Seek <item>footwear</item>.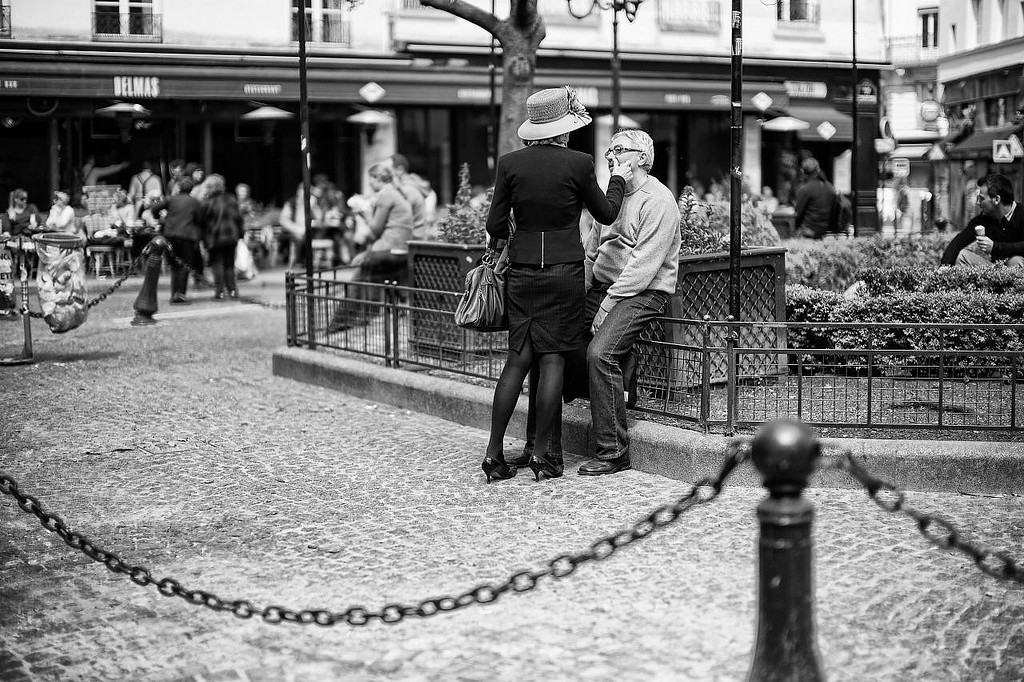
354 314 370 326.
